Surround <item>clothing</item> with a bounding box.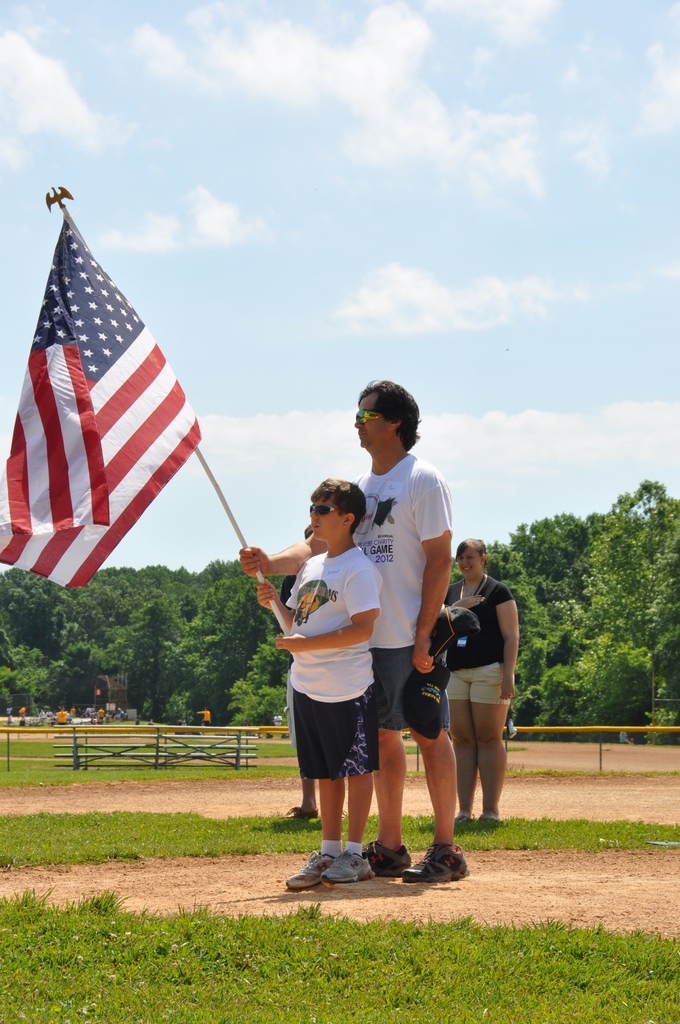
[200, 707, 212, 726].
